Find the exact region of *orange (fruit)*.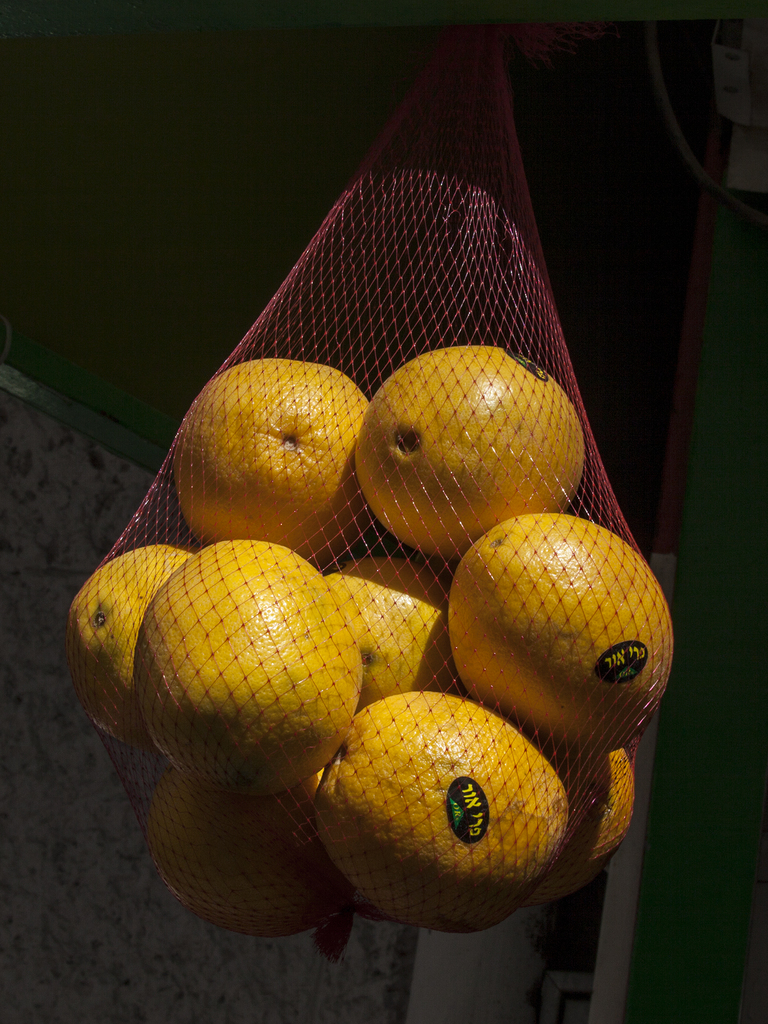
Exact region: locate(575, 750, 649, 872).
